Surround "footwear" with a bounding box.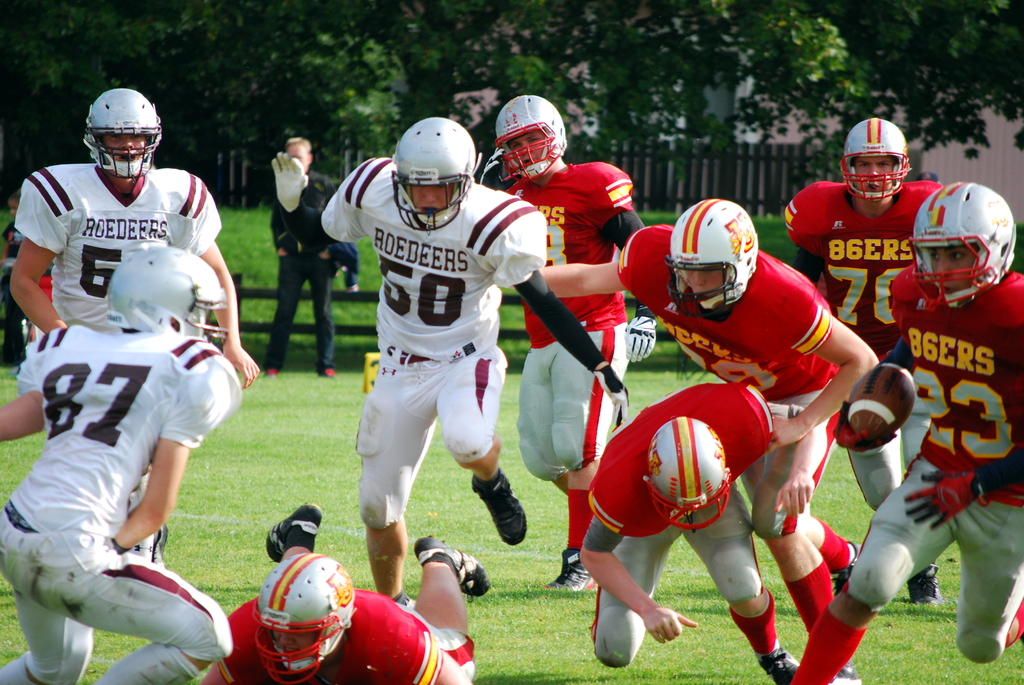
x1=906, y1=563, x2=945, y2=604.
